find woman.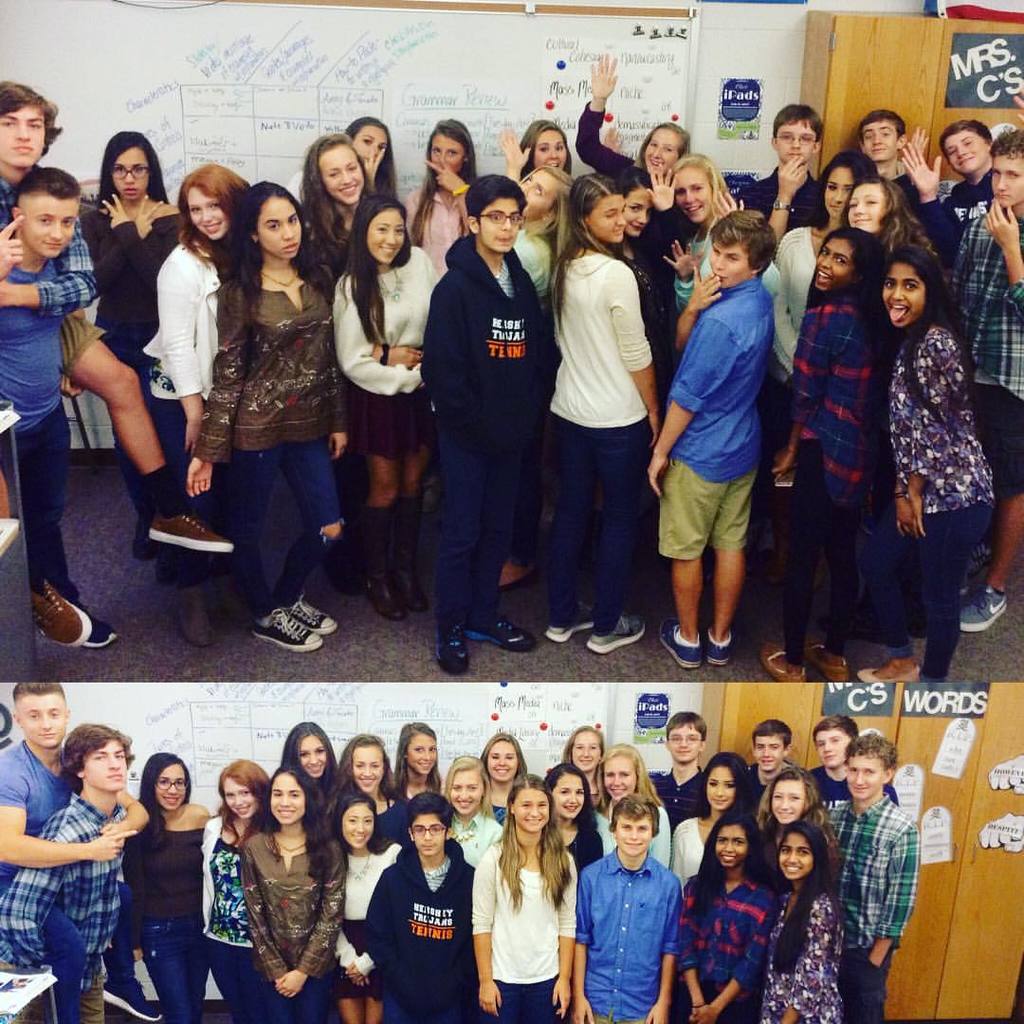
339/114/400/205.
